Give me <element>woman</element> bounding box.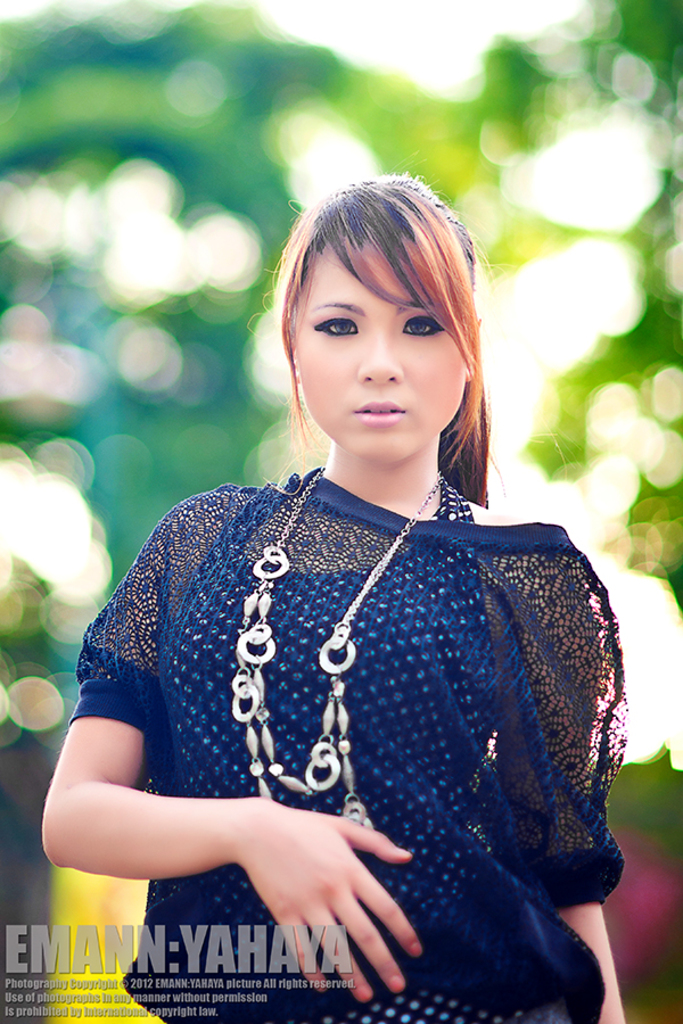
{"left": 40, "top": 188, "right": 657, "bottom": 997}.
